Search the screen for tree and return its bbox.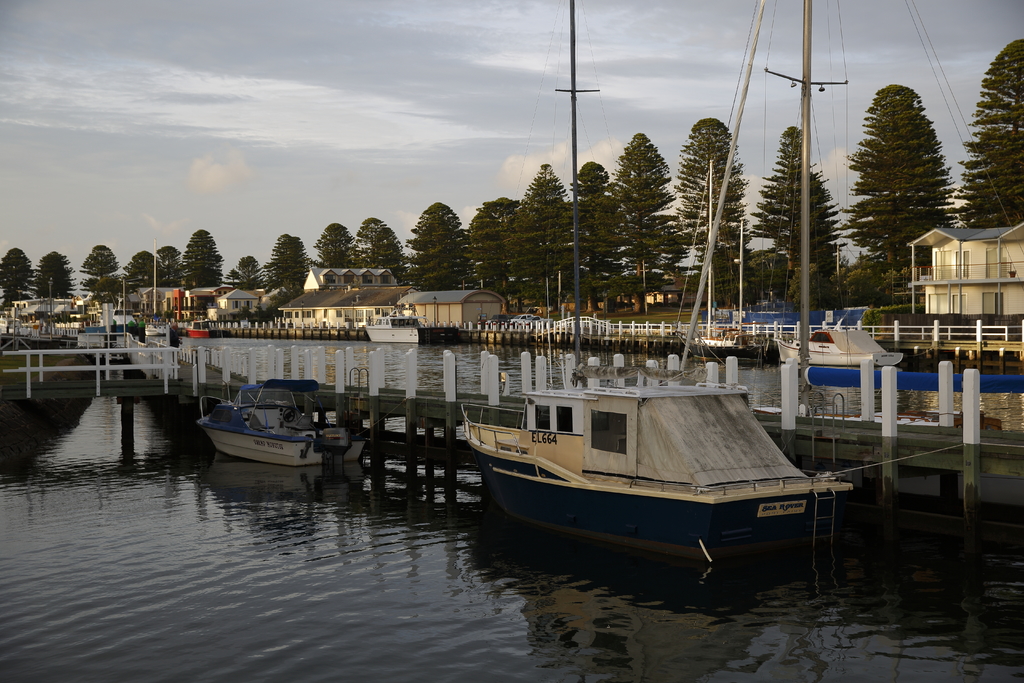
Found: 751, 126, 840, 311.
